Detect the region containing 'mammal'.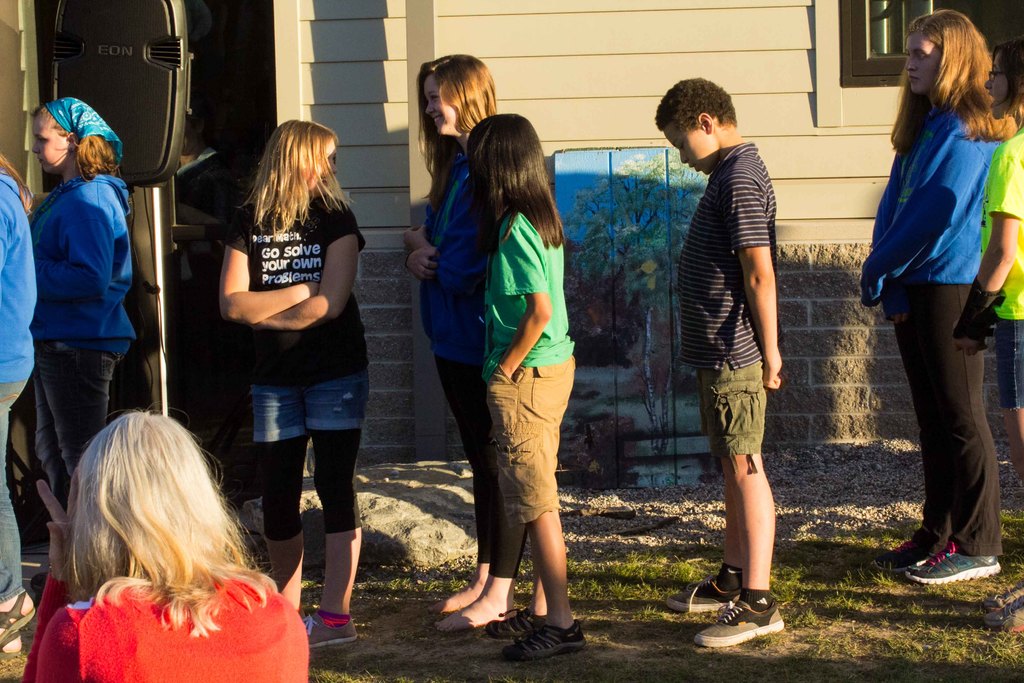
x1=35 y1=96 x2=133 y2=509.
